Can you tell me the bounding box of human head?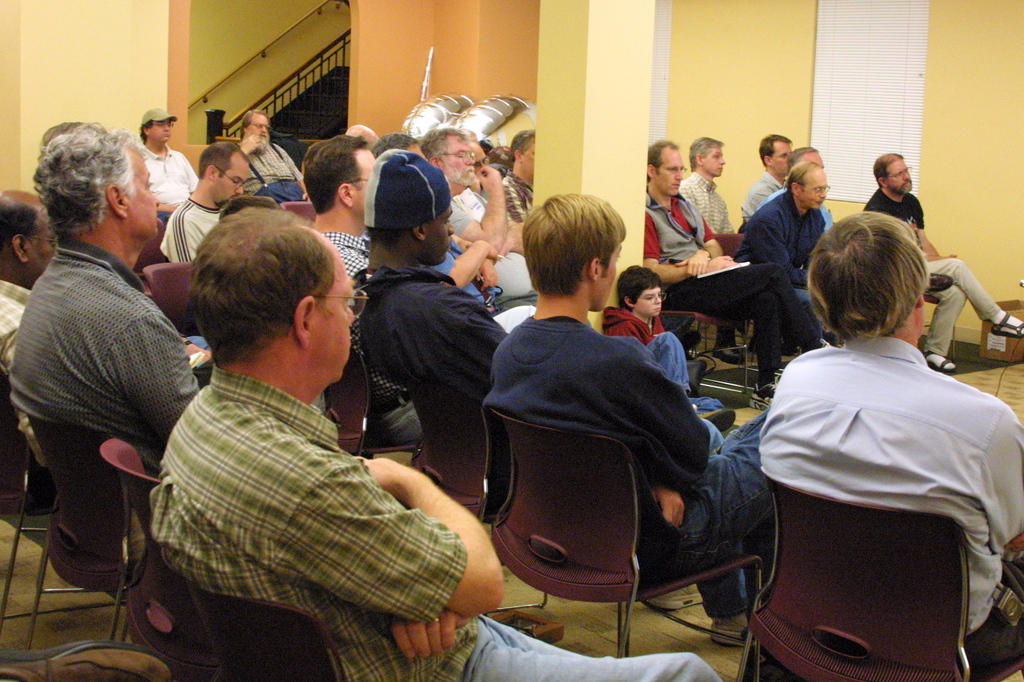
region(0, 191, 54, 284).
